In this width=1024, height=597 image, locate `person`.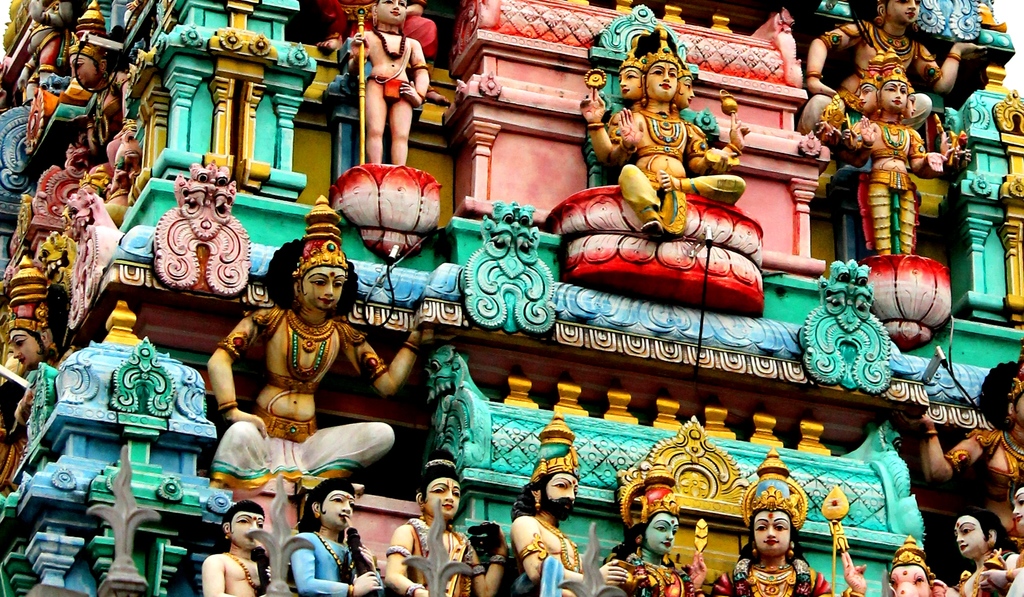
Bounding box: 203,207,419,490.
